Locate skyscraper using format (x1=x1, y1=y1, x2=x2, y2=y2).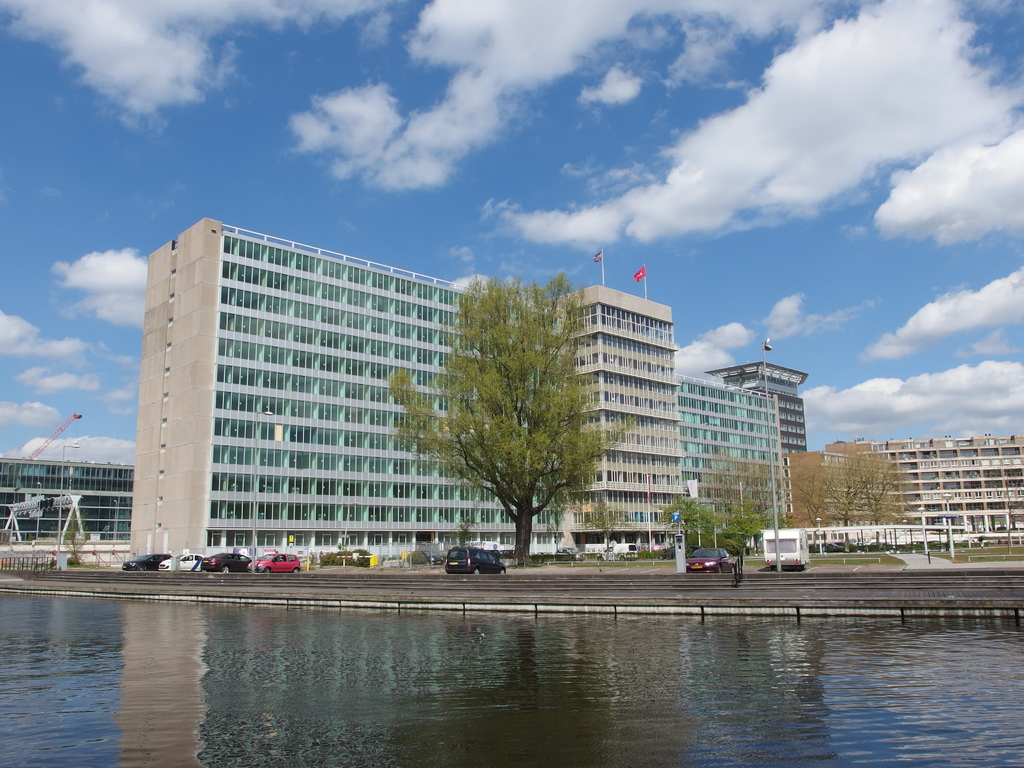
(x1=680, y1=332, x2=812, y2=563).
